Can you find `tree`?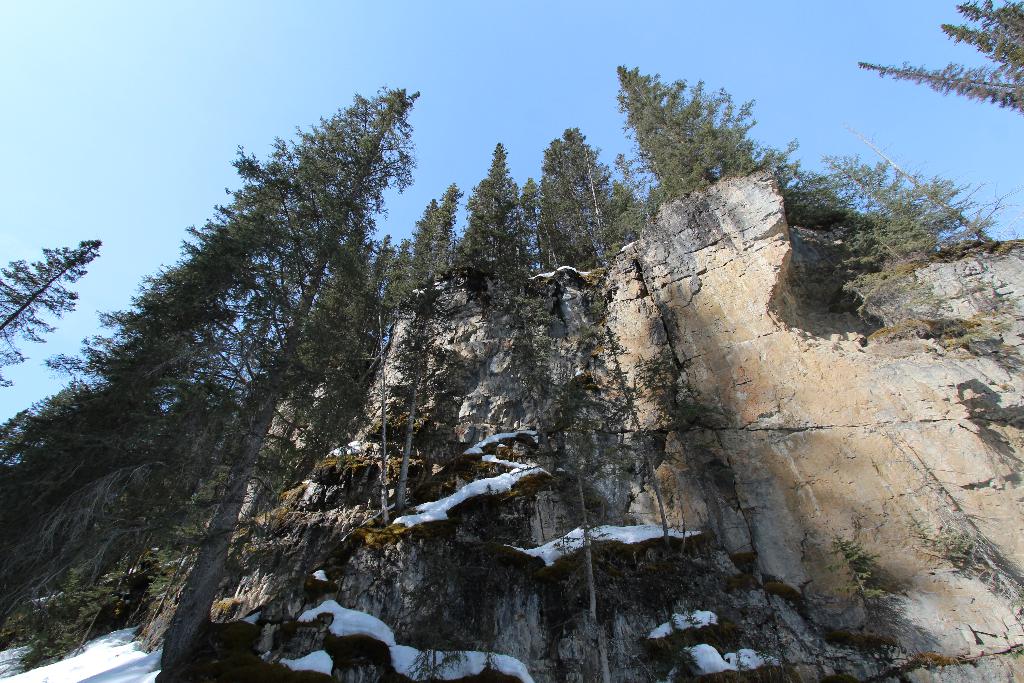
Yes, bounding box: <region>390, 180, 451, 284</region>.
